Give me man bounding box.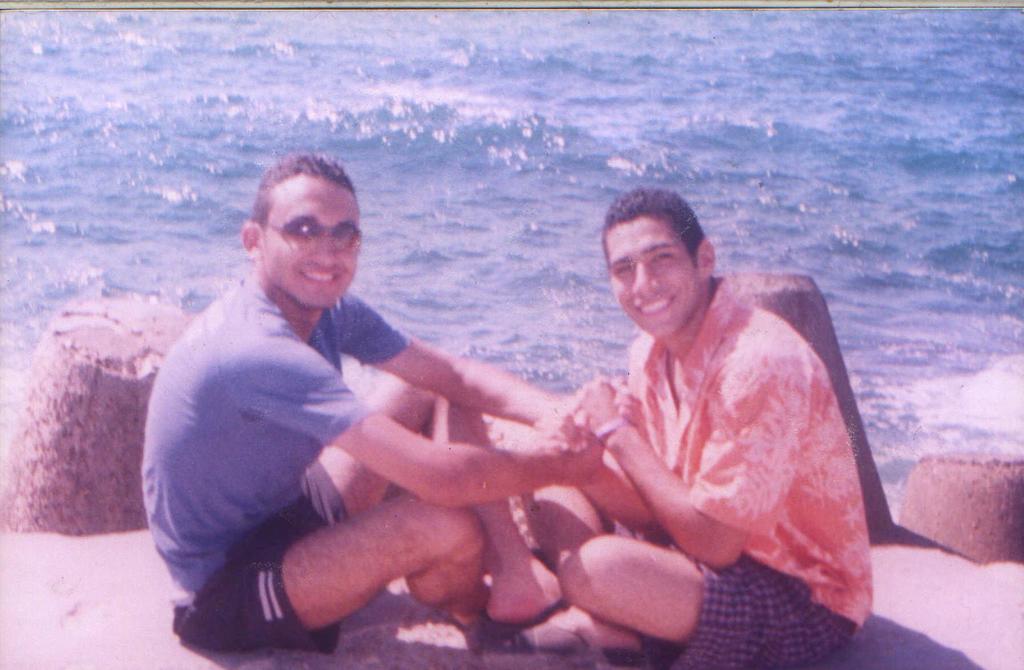
x1=136 y1=157 x2=565 y2=669.
